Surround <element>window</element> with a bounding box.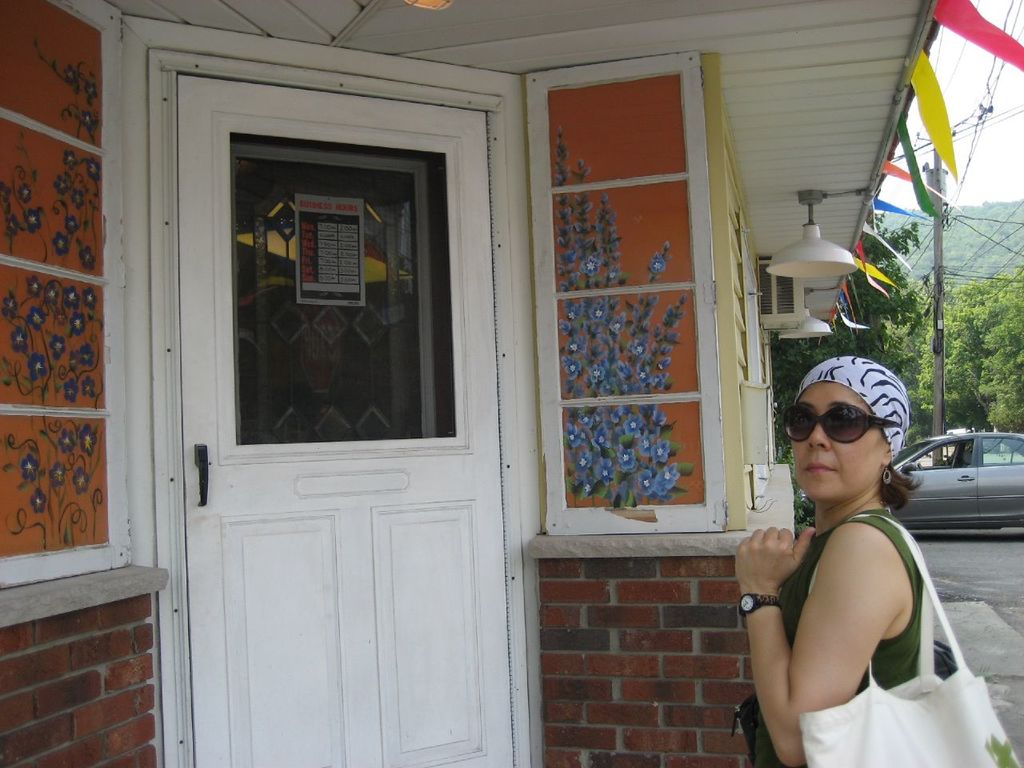
bbox=(909, 441, 974, 467).
